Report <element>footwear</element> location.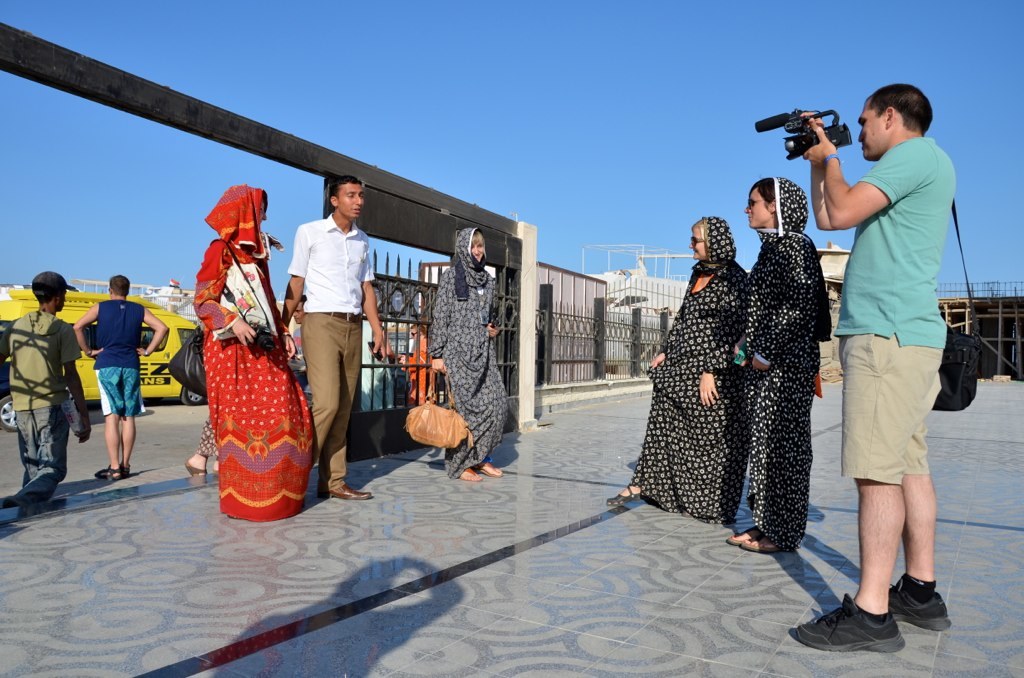
Report: 726:527:760:545.
